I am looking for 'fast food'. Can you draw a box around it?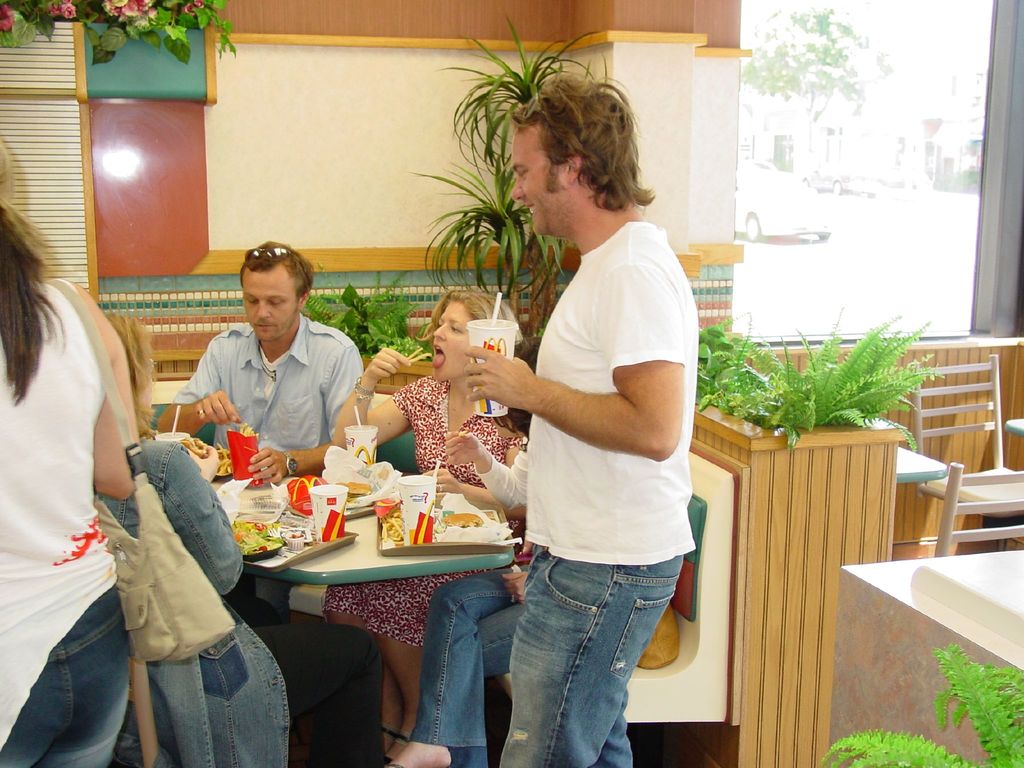
Sure, the bounding box is [x1=406, y1=351, x2=437, y2=362].
